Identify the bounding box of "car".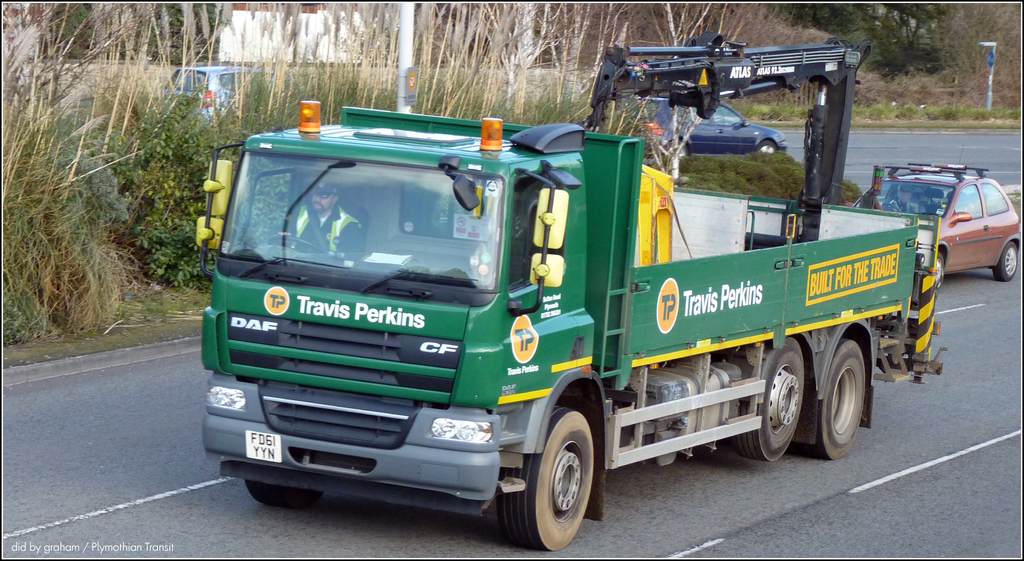
x1=846 y1=159 x2=1023 y2=279.
